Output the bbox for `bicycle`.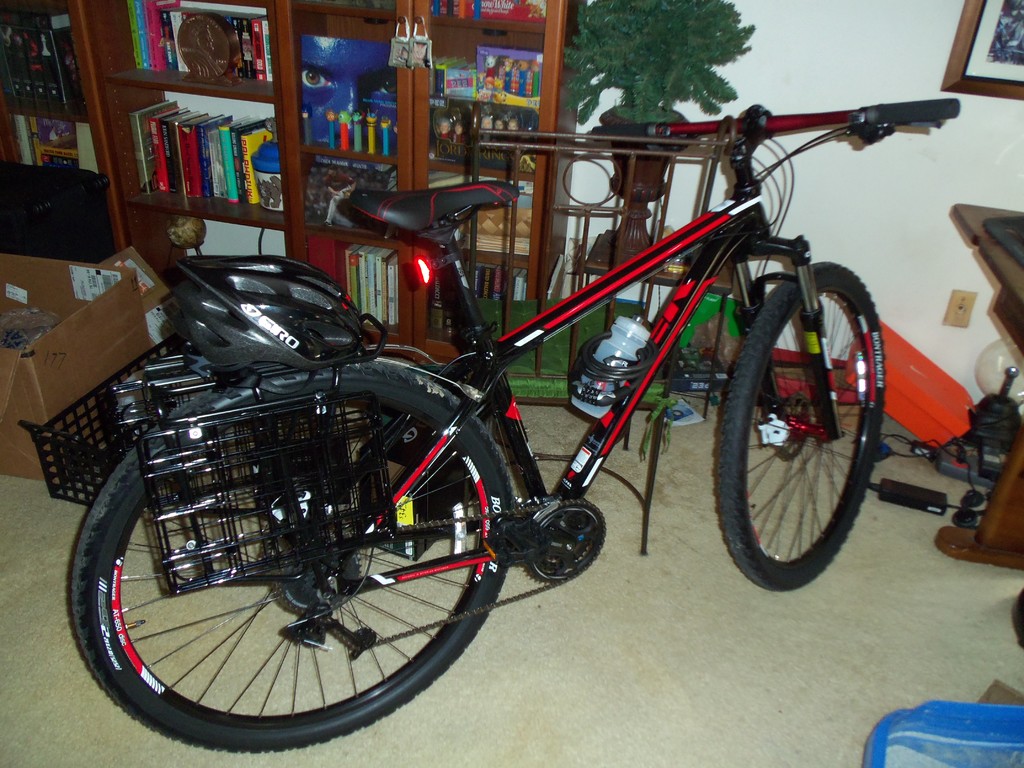
locate(103, 75, 974, 740).
